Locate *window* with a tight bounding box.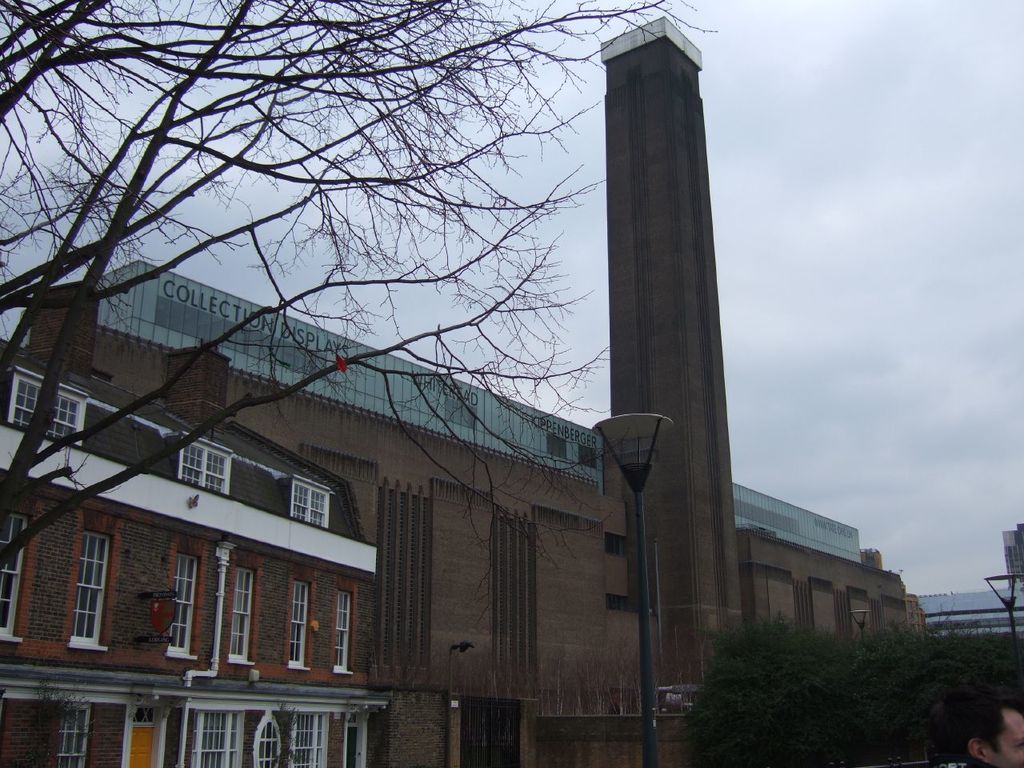
bbox=[0, 509, 44, 639].
